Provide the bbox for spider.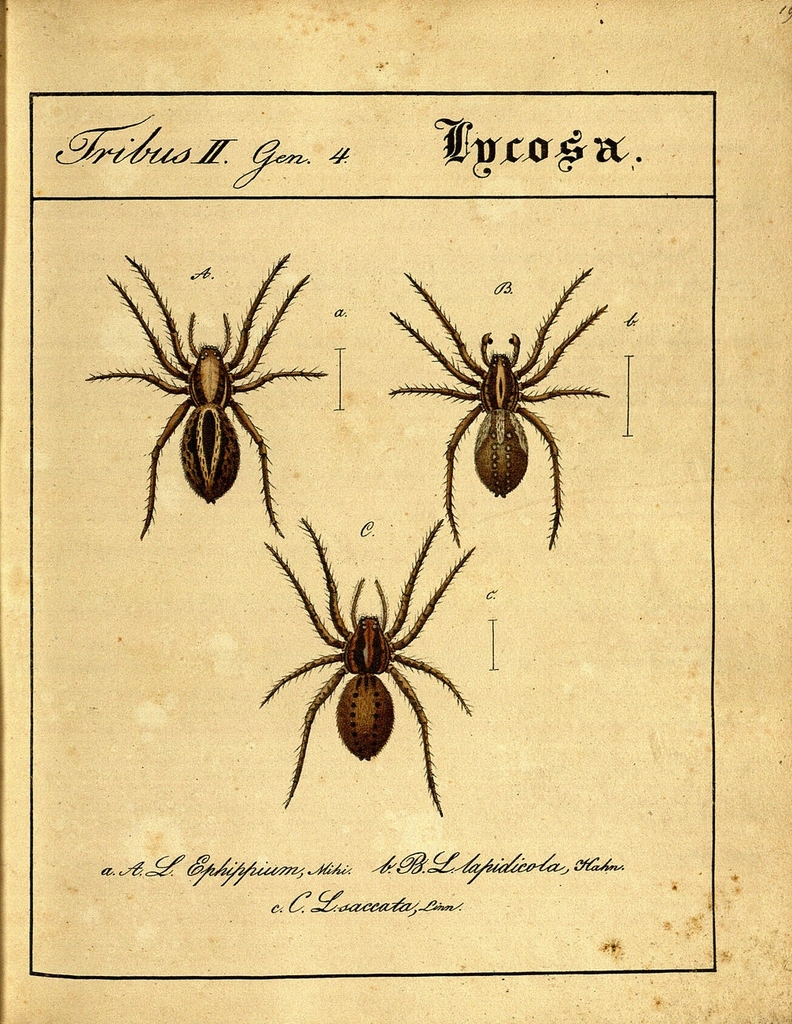
<region>76, 247, 325, 537</region>.
